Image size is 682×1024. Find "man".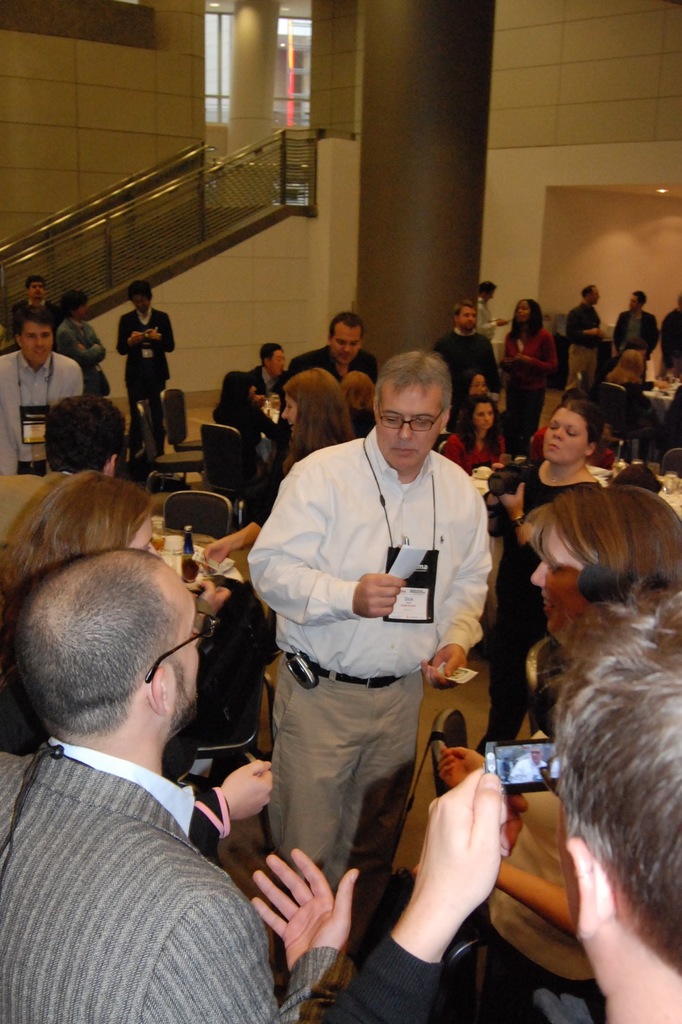
BBox(234, 344, 496, 1003).
